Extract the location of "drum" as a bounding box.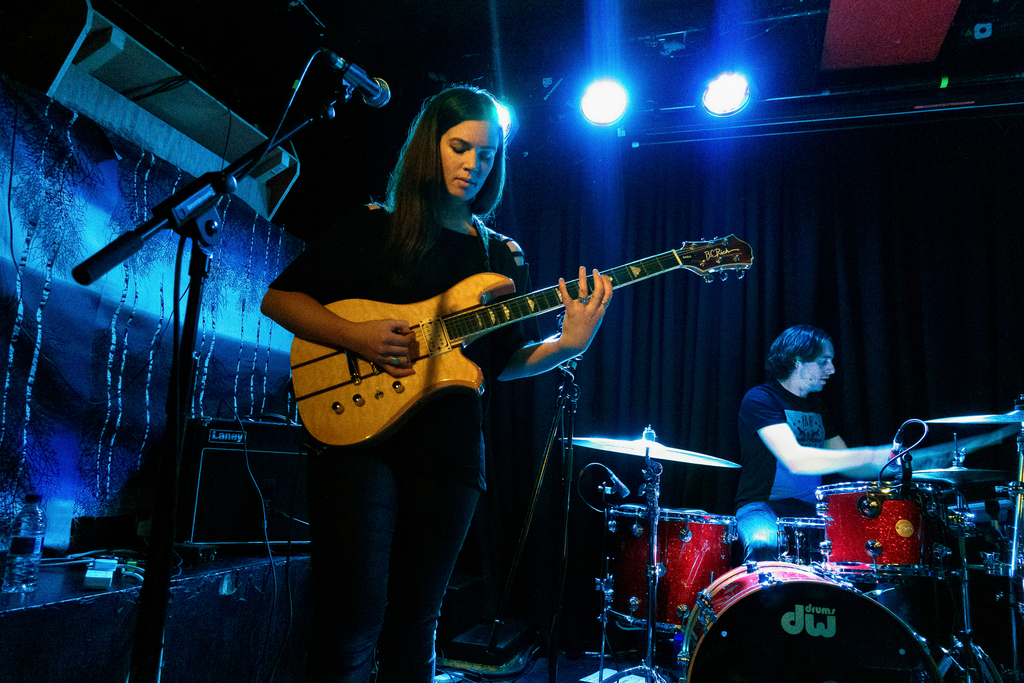
x1=812, y1=479, x2=958, y2=578.
